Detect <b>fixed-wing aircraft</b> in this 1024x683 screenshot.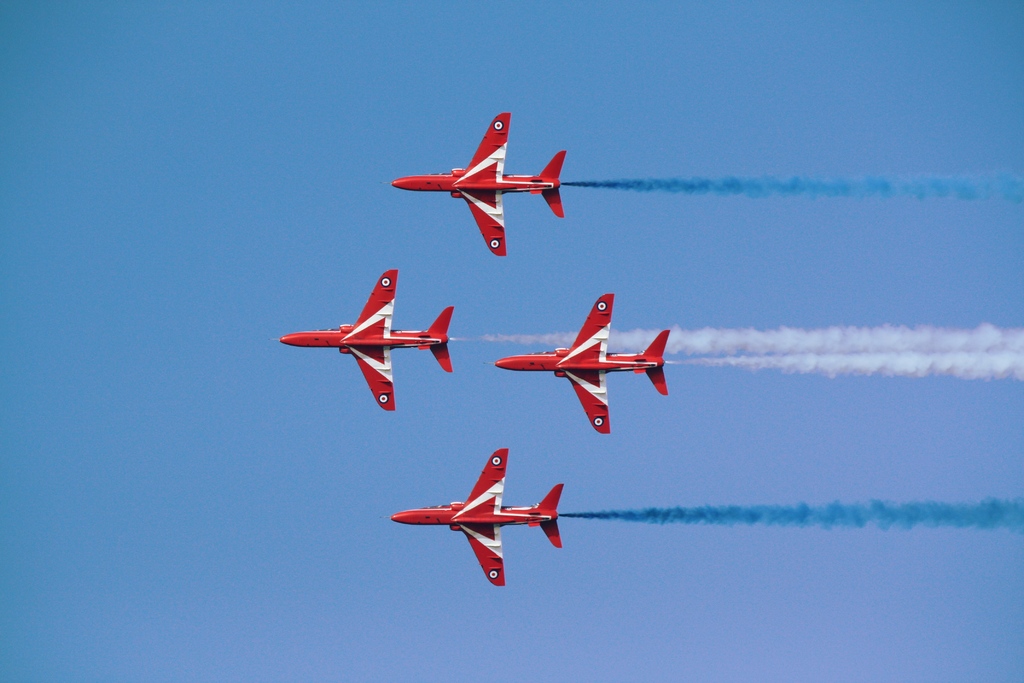
Detection: (left=492, top=290, right=673, bottom=434).
